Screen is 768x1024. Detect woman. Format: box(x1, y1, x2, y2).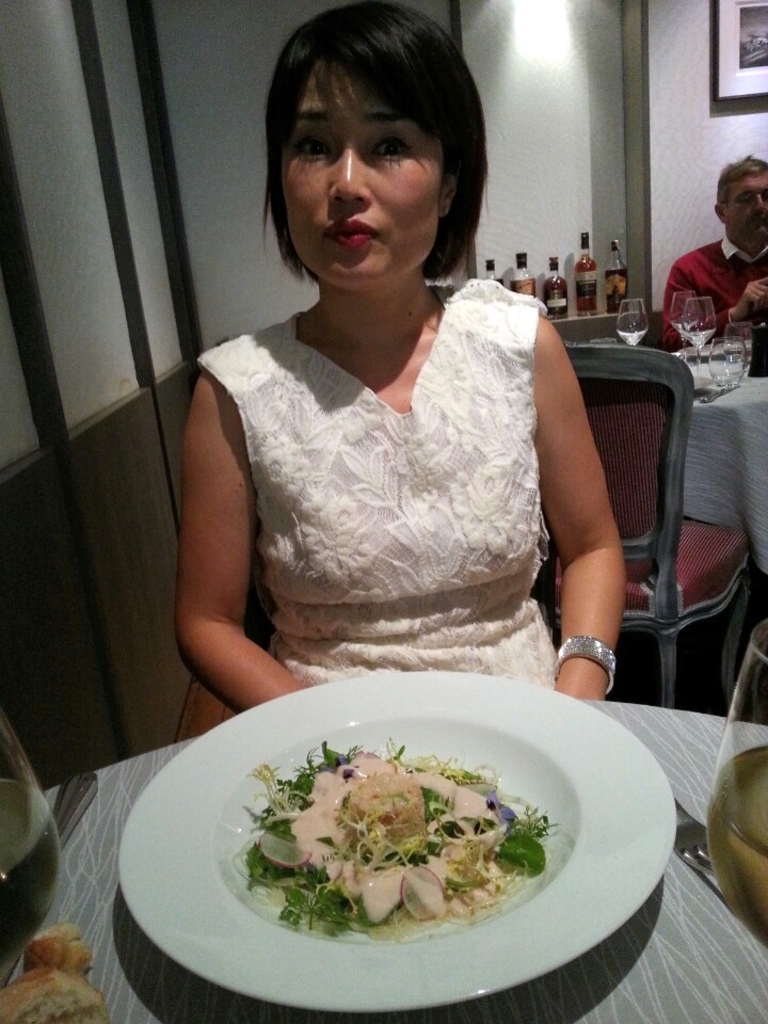
box(173, 0, 626, 710).
